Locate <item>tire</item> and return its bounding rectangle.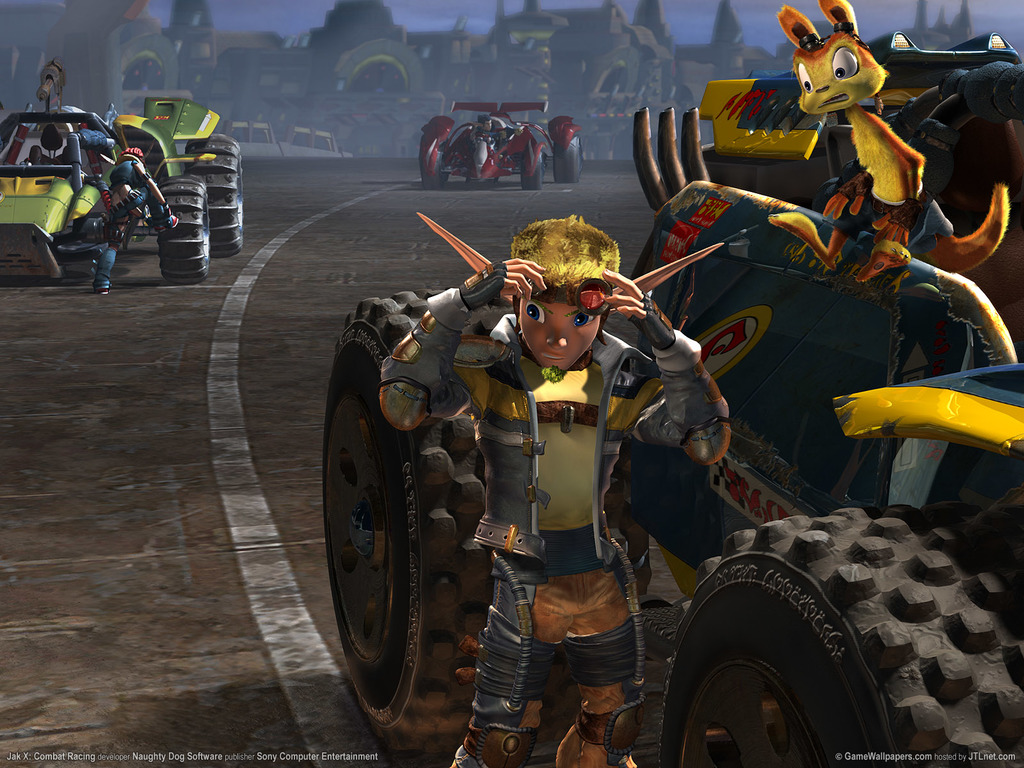
(554, 136, 580, 182).
